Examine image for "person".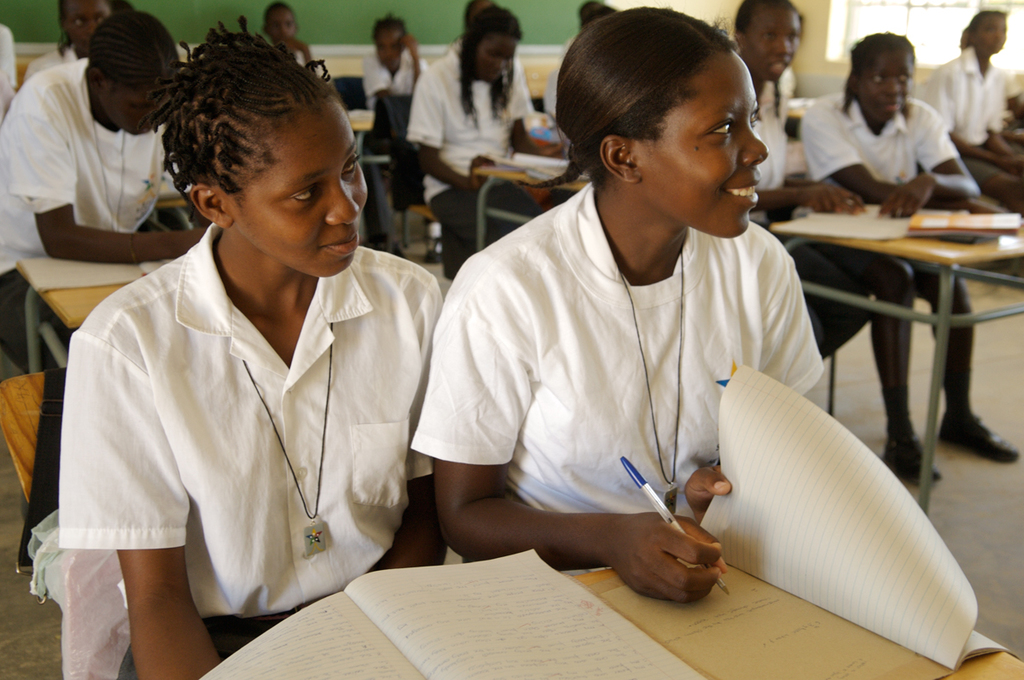
Examination result: Rect(20, 2, 111, 84).
